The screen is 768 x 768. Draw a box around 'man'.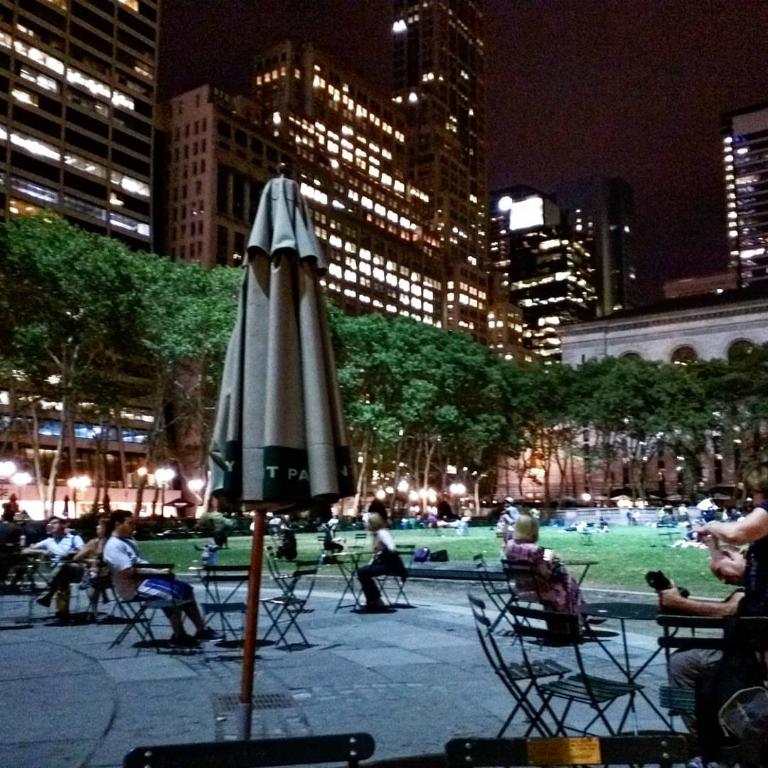
rect(103, 501, 218, 648).
